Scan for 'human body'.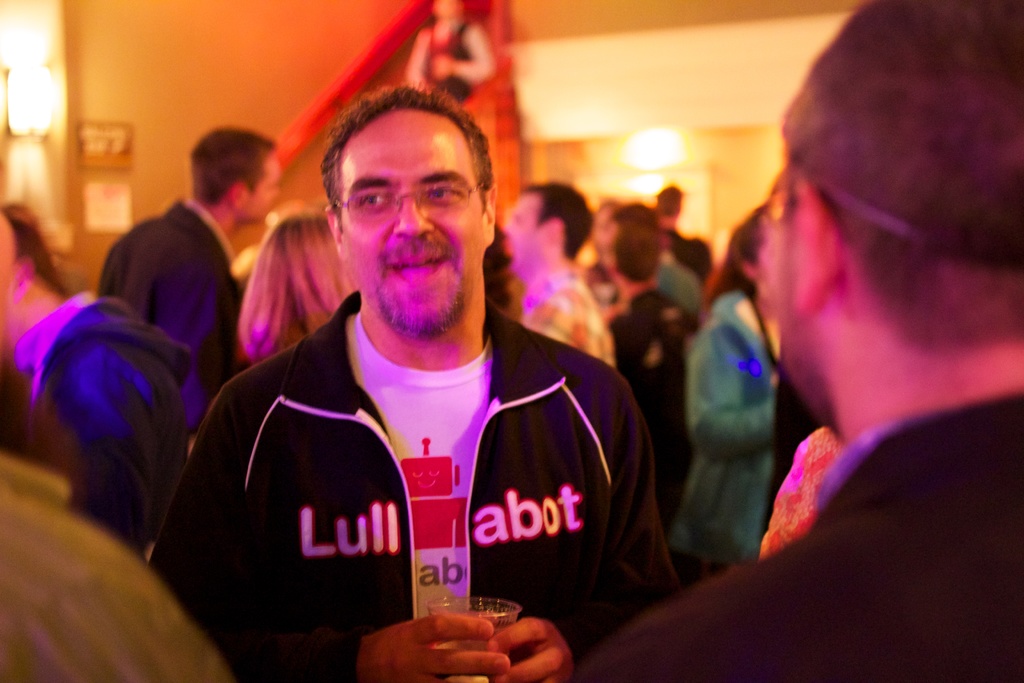
Scan result: [570, 4, 1023, 682].
